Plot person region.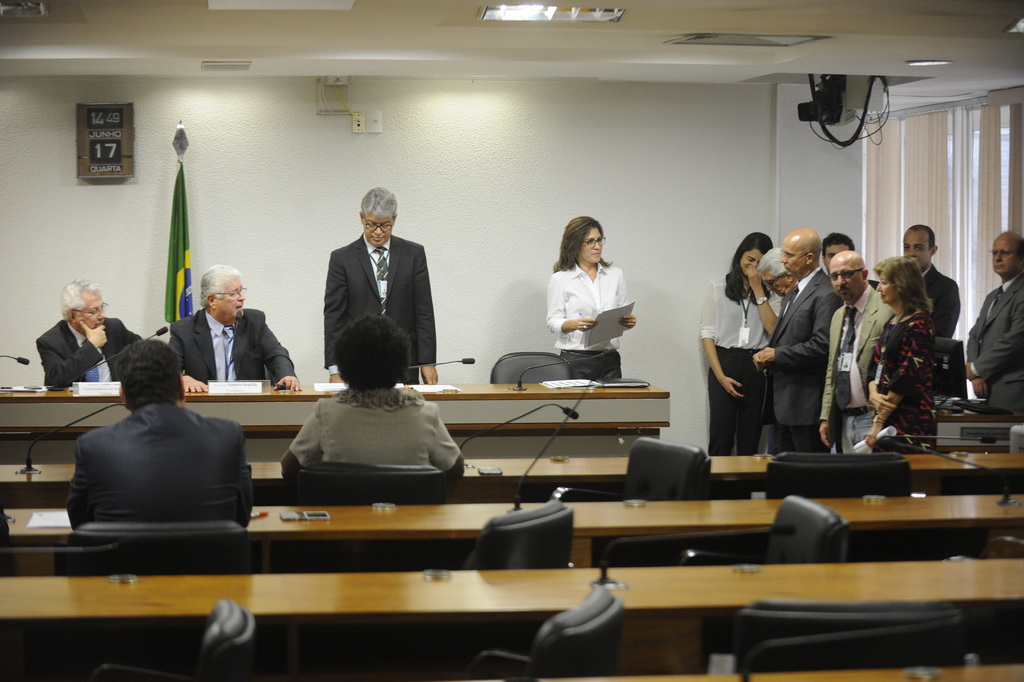
Plotted at select_region(700, 224, 792, 454).
